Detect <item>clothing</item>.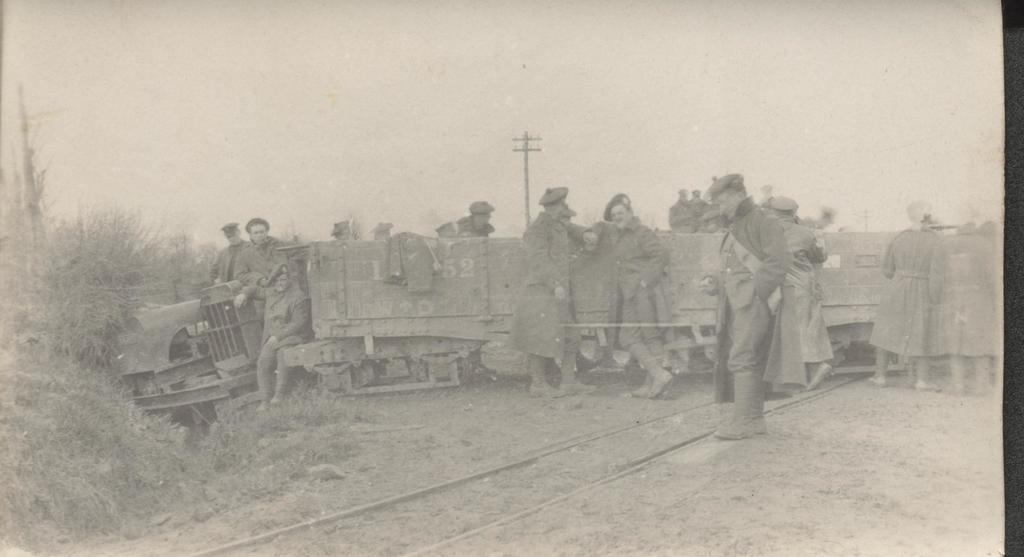
Detected at 781/212/838/362.
